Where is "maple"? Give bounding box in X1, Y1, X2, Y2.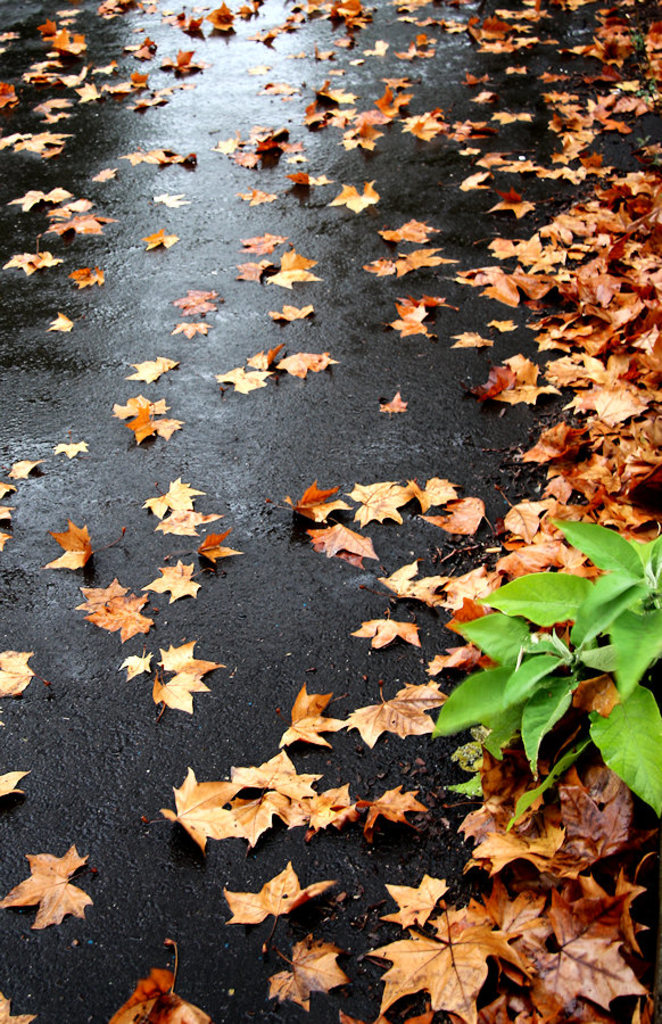
0, 850, 93, 930.
